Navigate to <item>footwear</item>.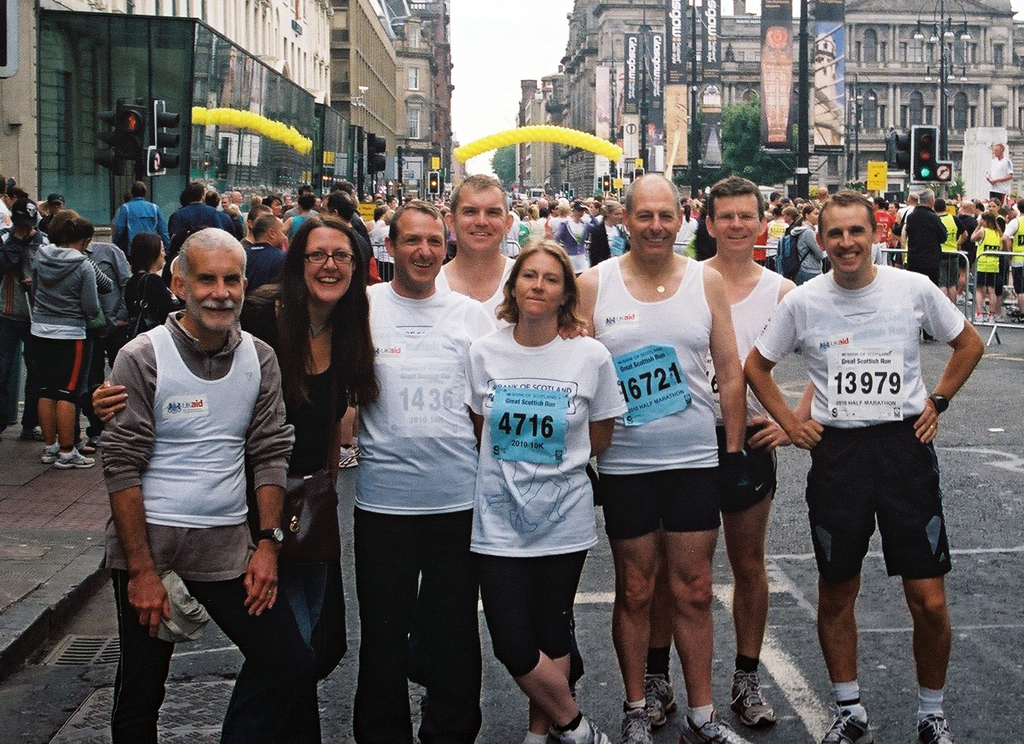
Navigation target: 725 672 775 728.
